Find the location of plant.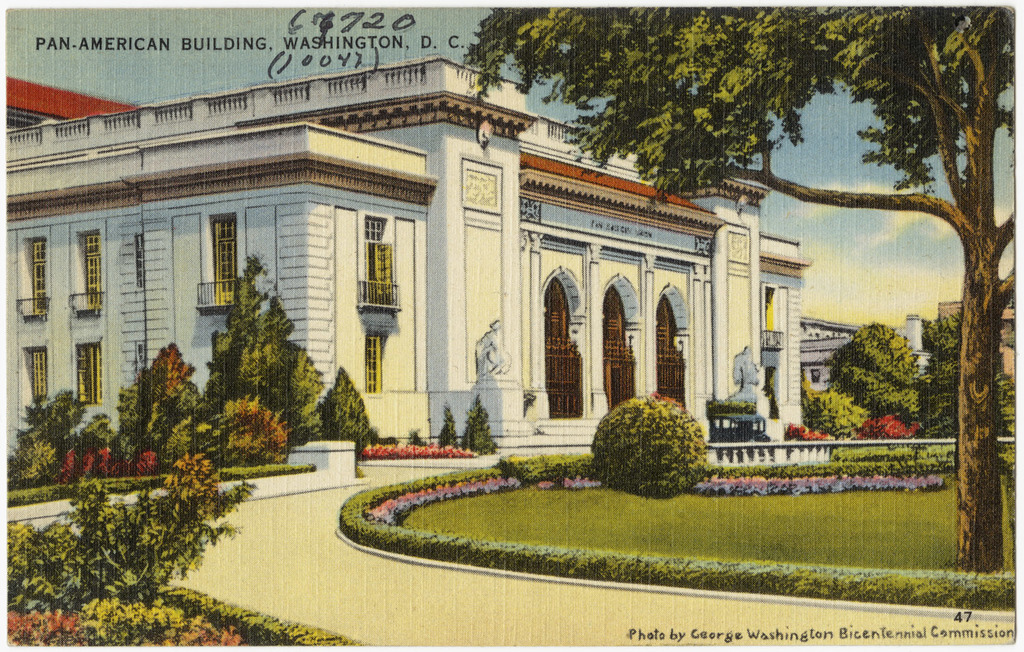
Location: box=[439, 398, 452, 451].
